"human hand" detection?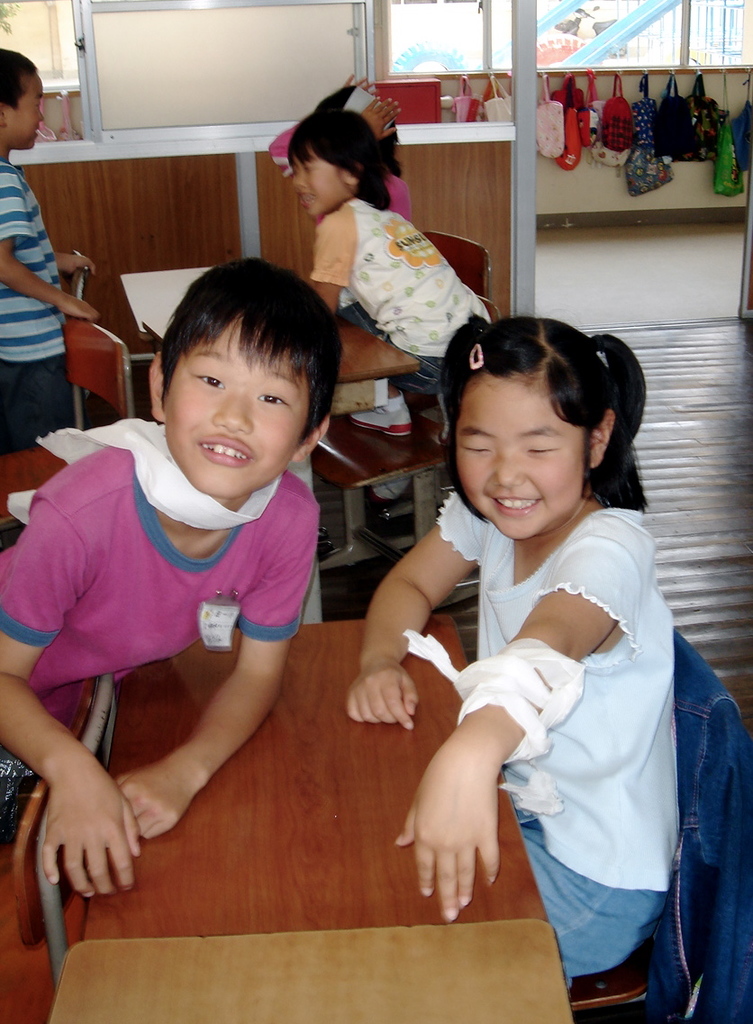
detection(41, 770, 146, 902)
